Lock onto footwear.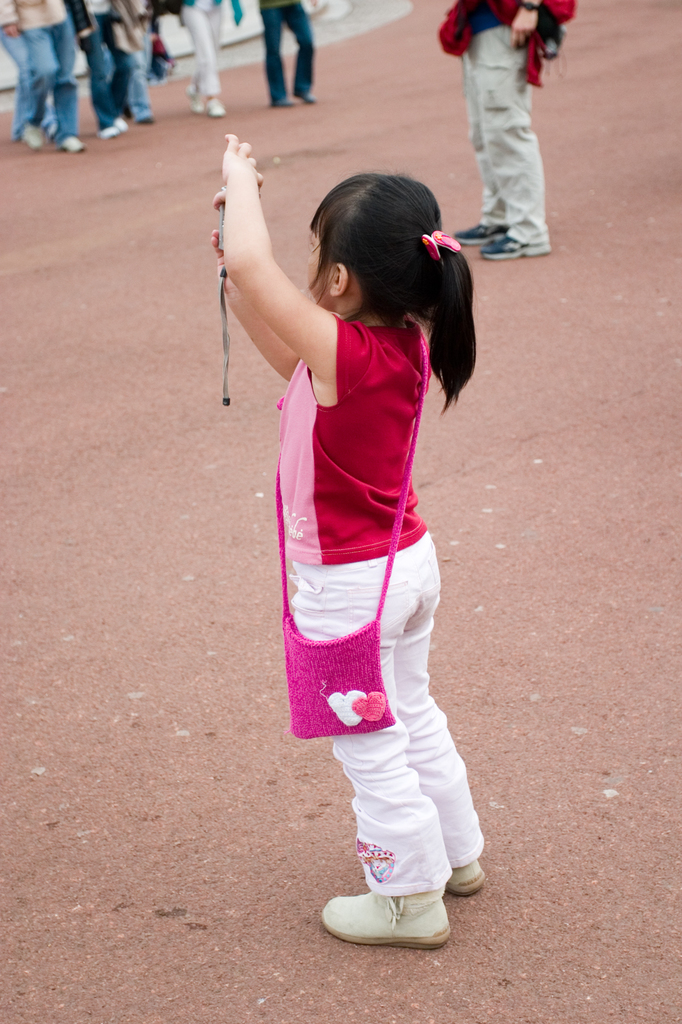
Locked: Rect(457, 218, 504, 242).
